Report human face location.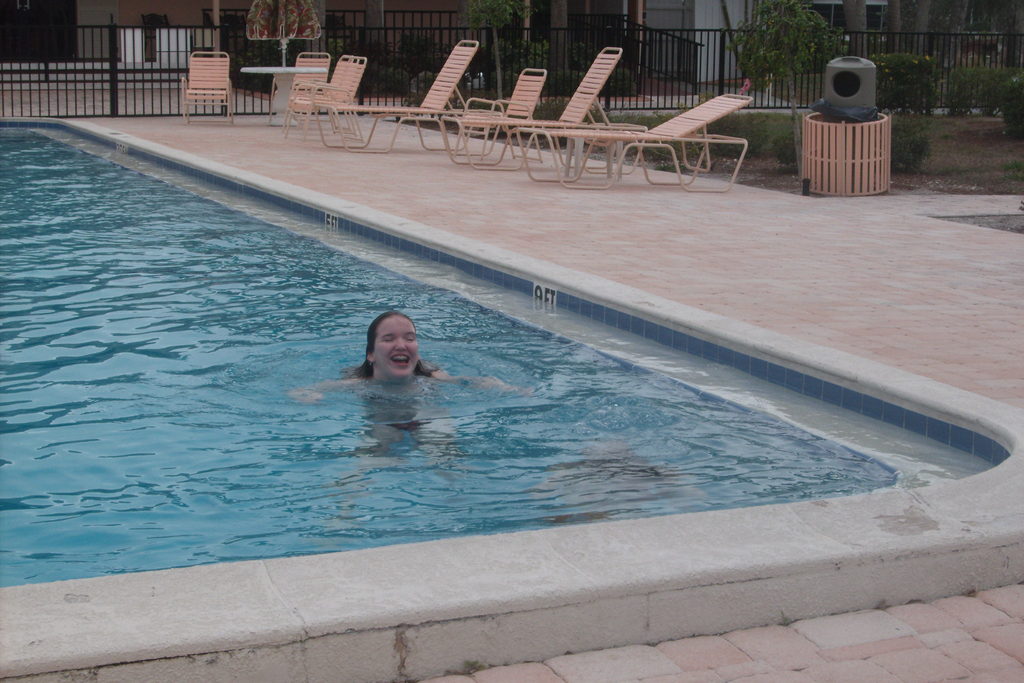
Report: Rect(374, 317, 419, 374).
